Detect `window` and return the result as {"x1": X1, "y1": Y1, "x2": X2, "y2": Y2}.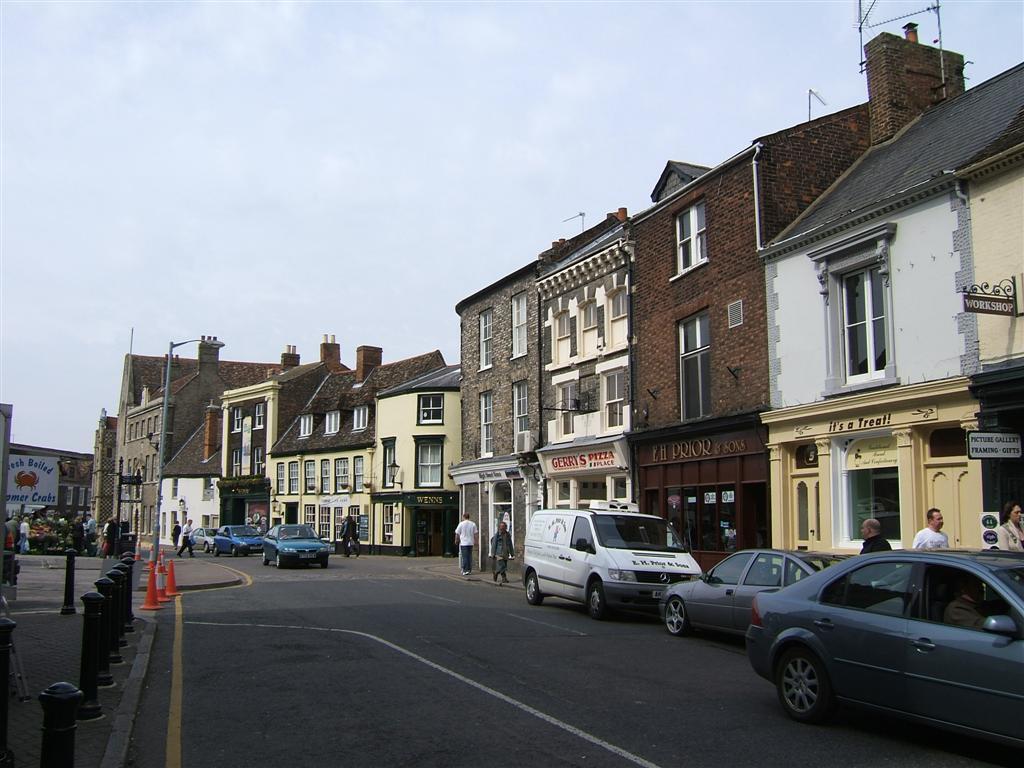
{"x1": 558, "y1": 307, "x2": 570, "y2": 339}.
